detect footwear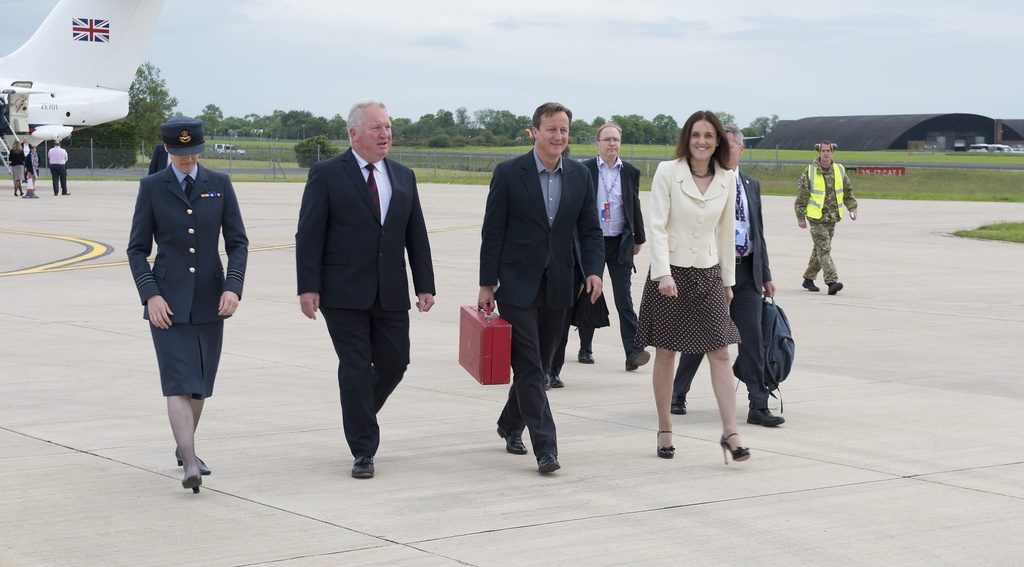
crop(719, 432, 749, 464)
